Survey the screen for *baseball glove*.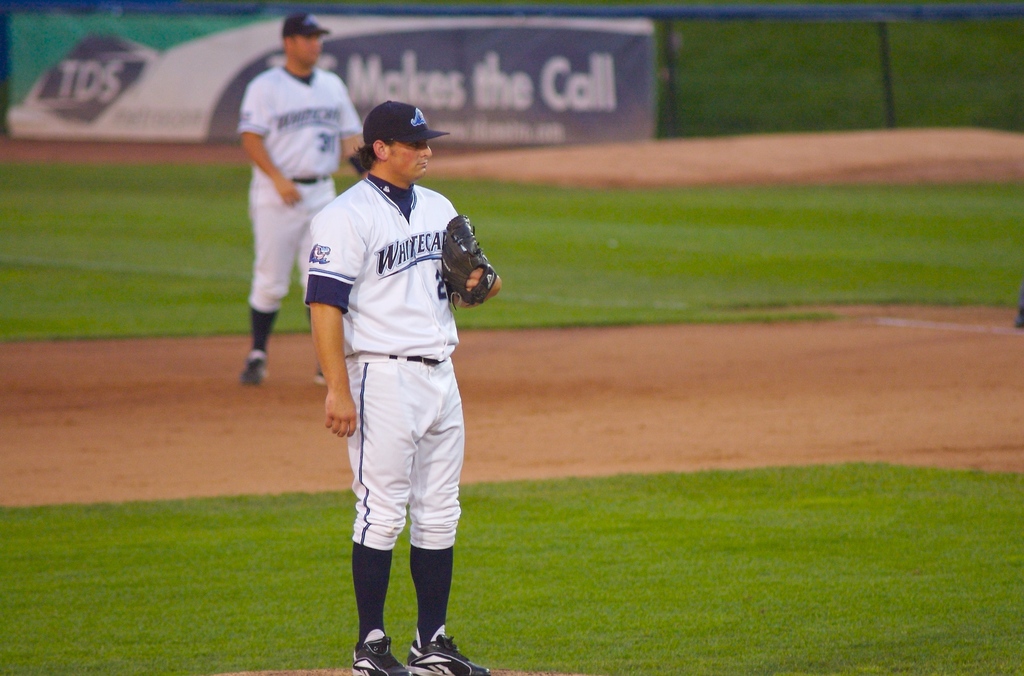
Survey found: (431, 211, 495, 307).
